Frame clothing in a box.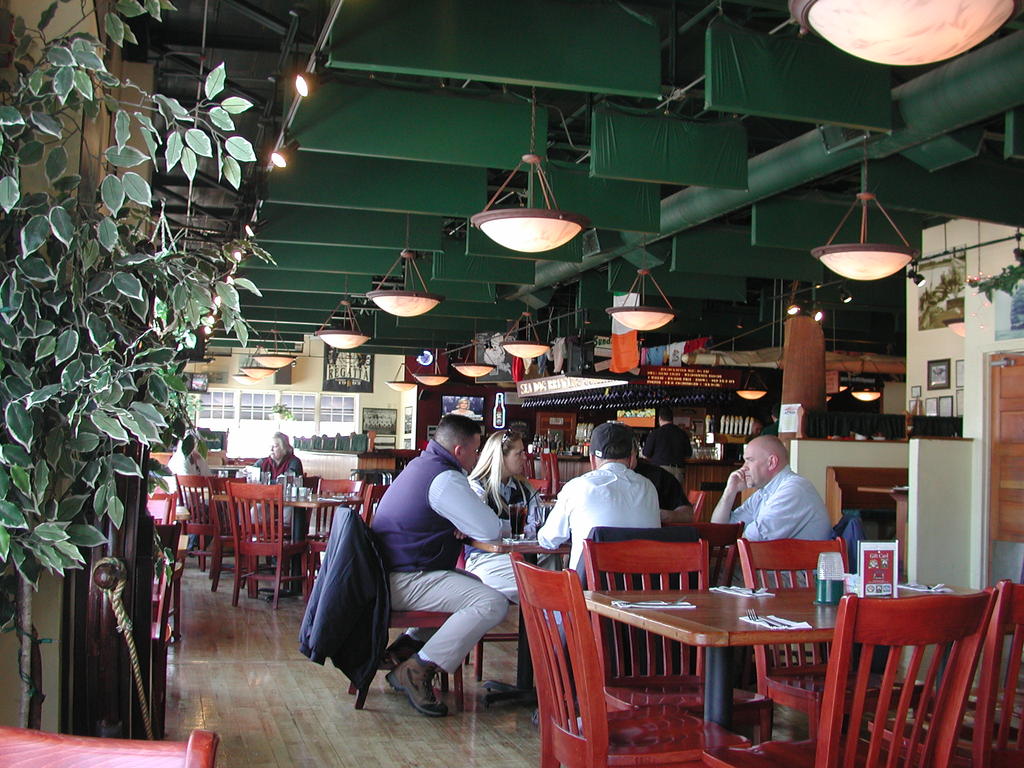
370/440/509/671.
